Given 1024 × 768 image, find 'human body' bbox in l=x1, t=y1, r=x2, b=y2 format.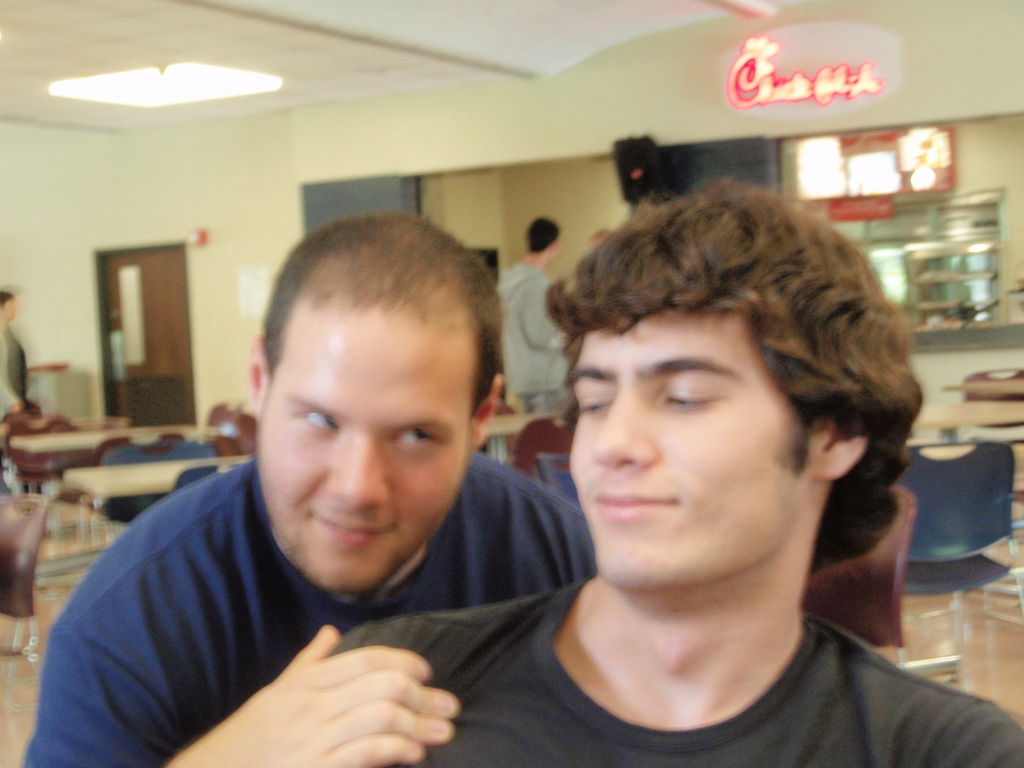
l=388, t=197, r=970, b=758.
